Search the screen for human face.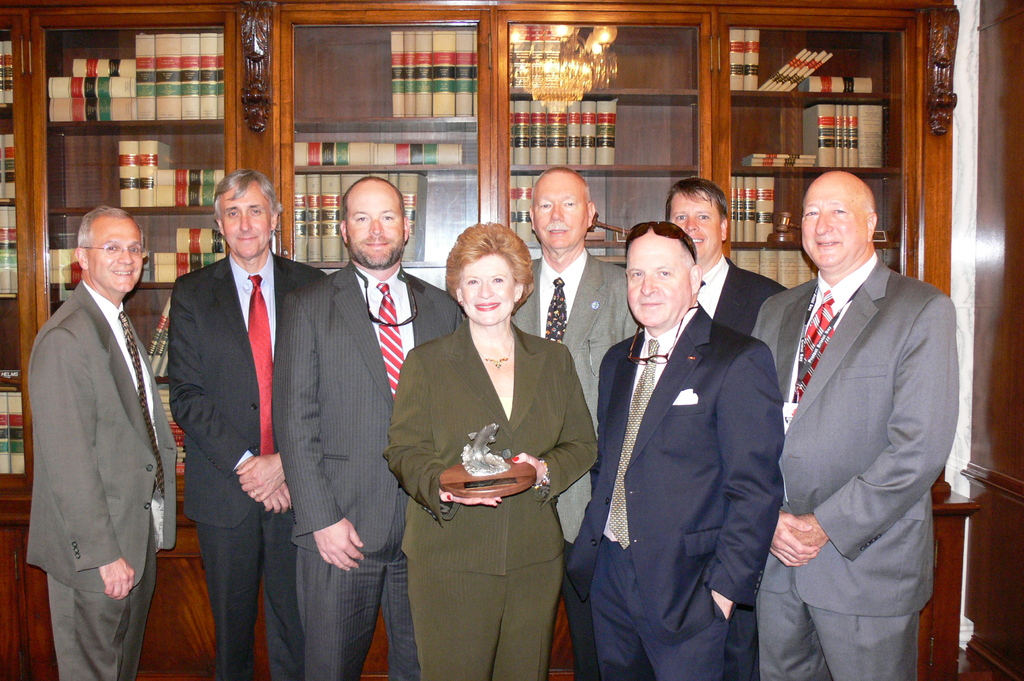
Found at crop(668, 189, 721, 259).
